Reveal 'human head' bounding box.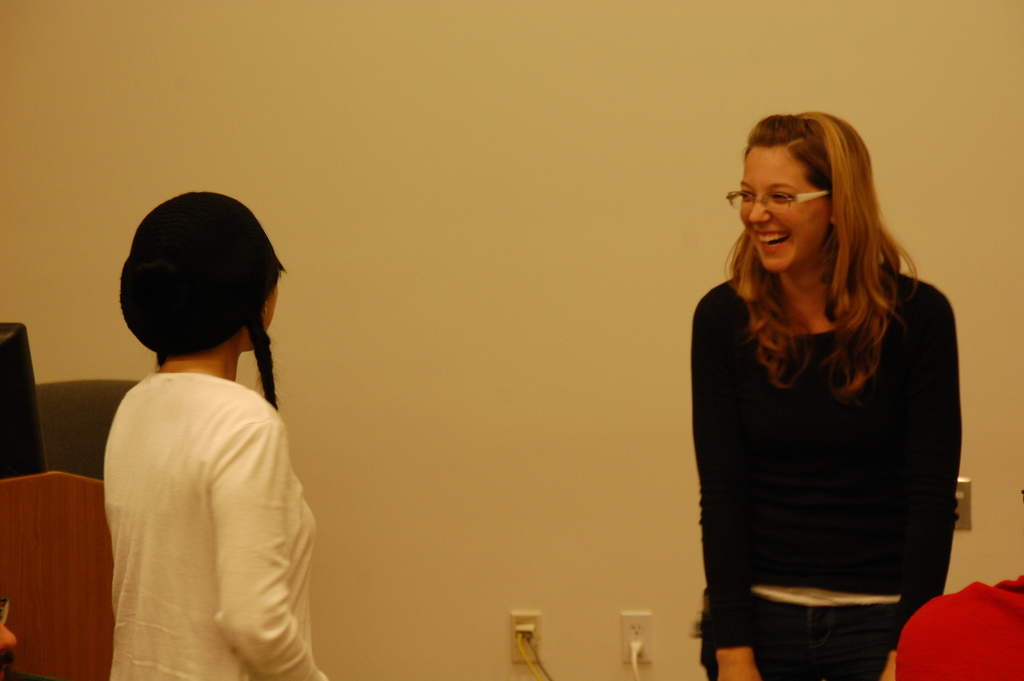
Revealed: 97,192,282,386.
